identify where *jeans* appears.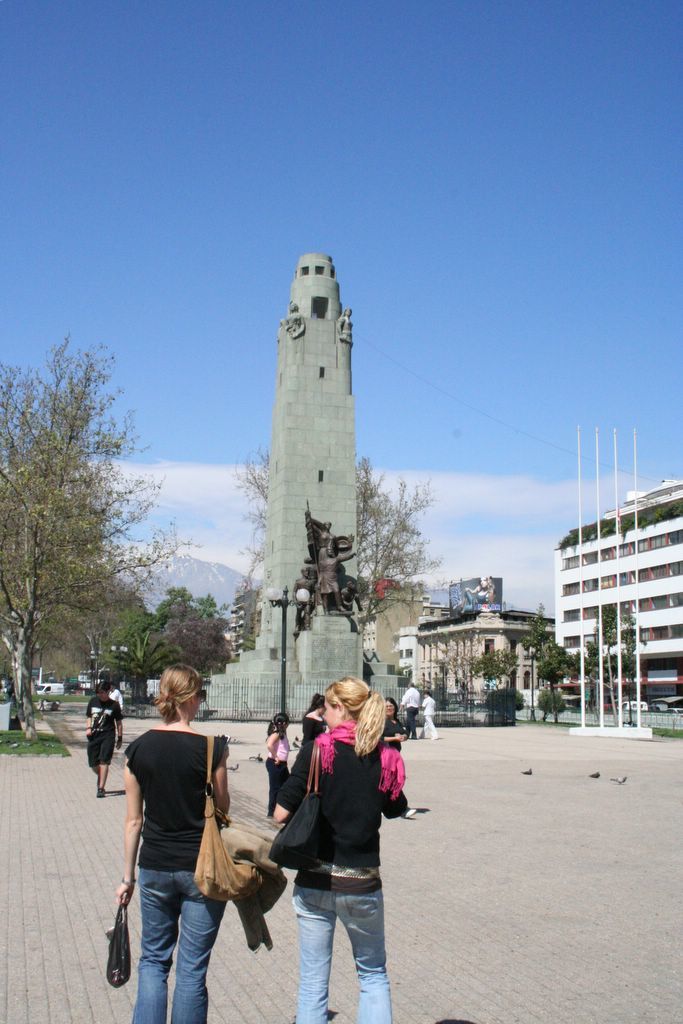
Appears at box(118, 870, 226, 1018).
